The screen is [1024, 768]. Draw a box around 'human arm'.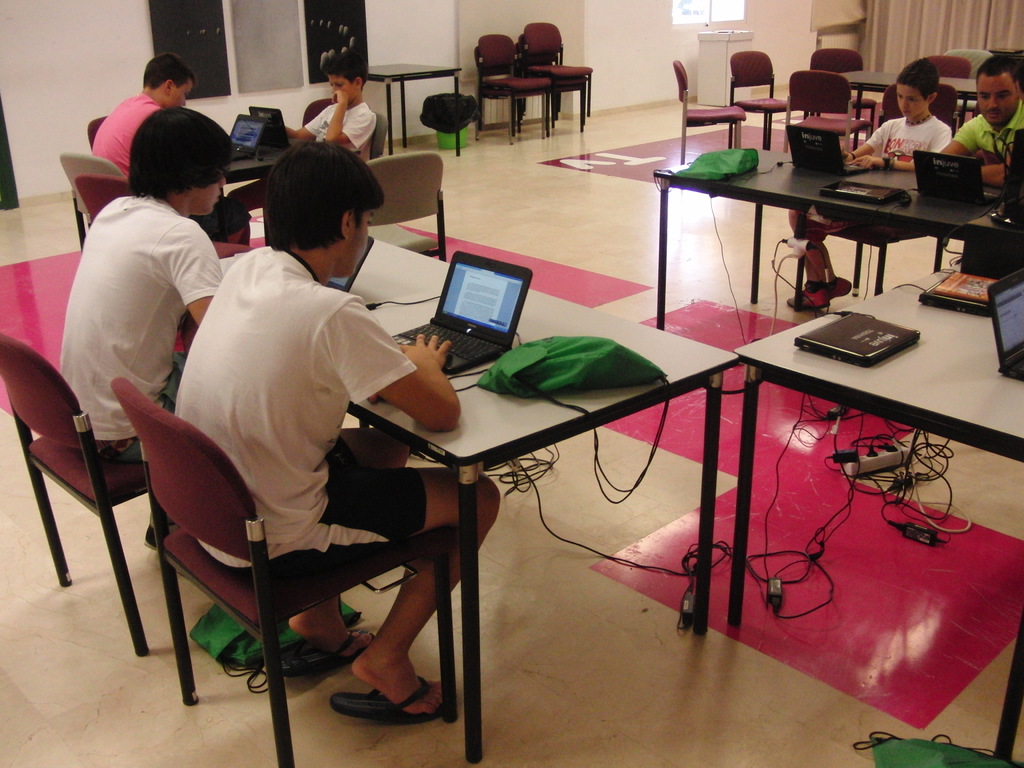
pyautogui.locateOnScreen(351, 304, 461, 430).
